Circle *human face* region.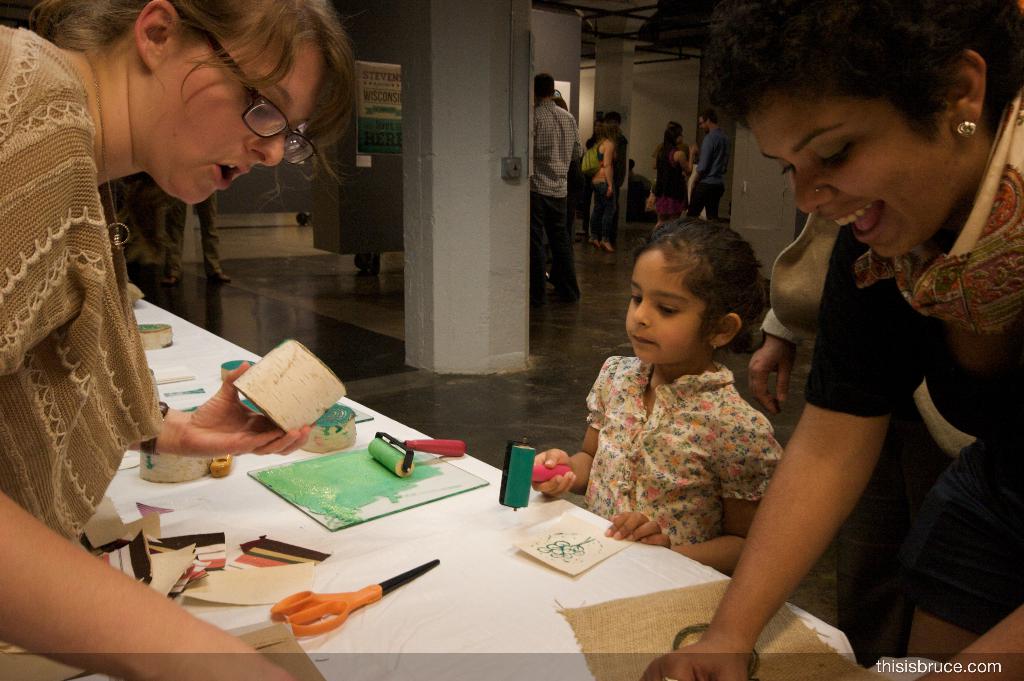
Region: (699, 116, 711, 130).
